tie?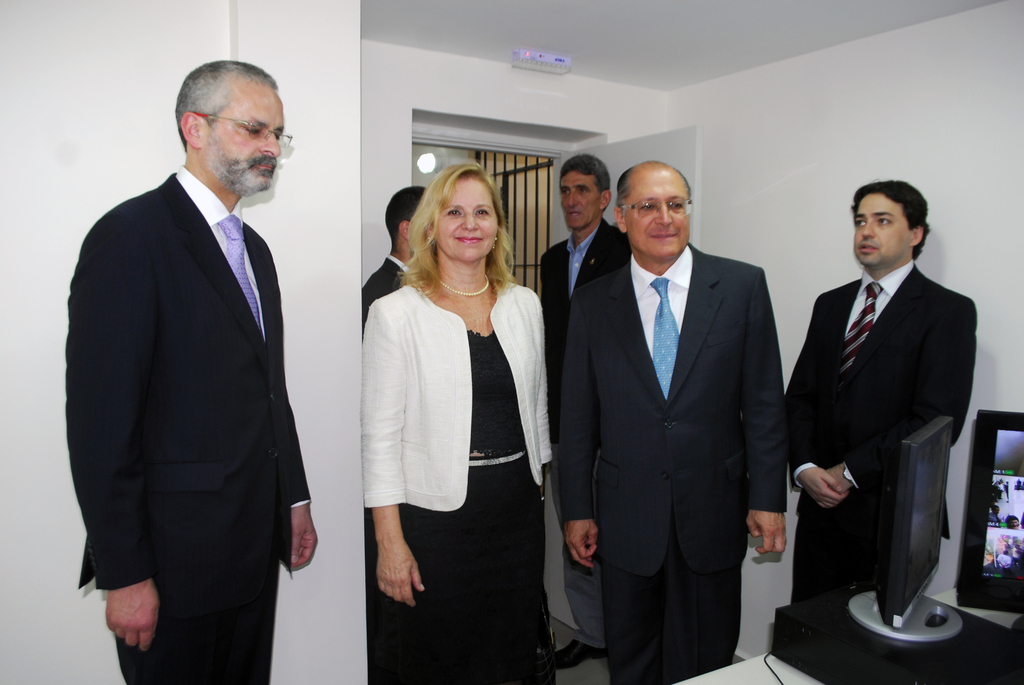
647 278 684 403
